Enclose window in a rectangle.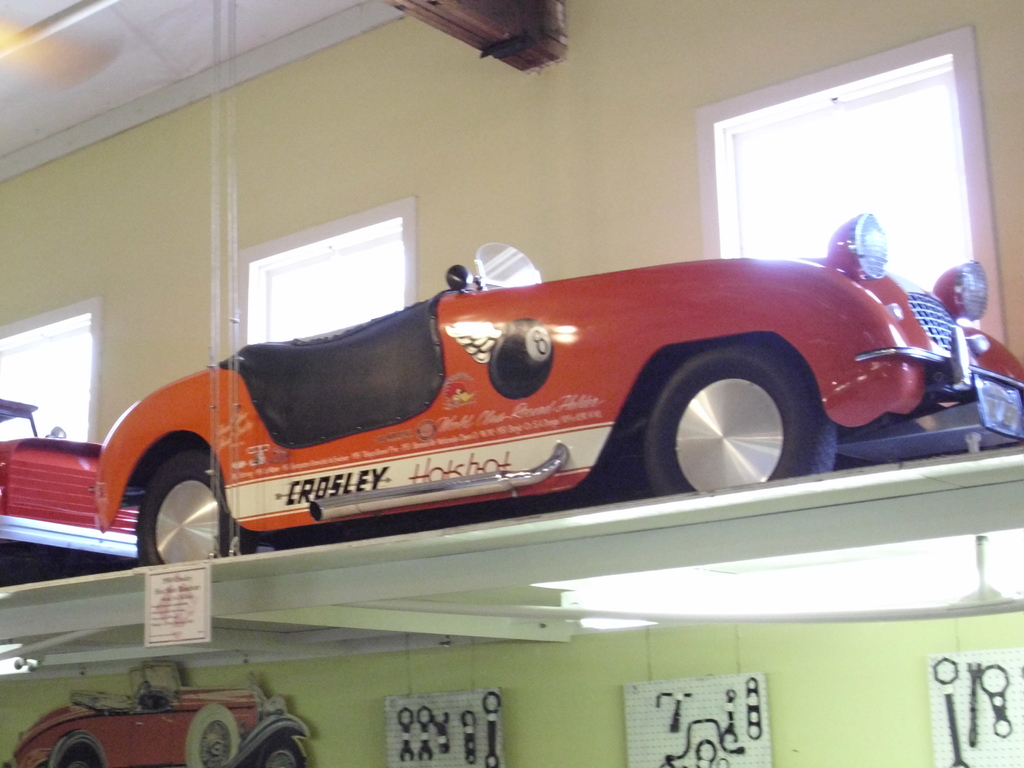
bbox(228, 196, 426, 357).
